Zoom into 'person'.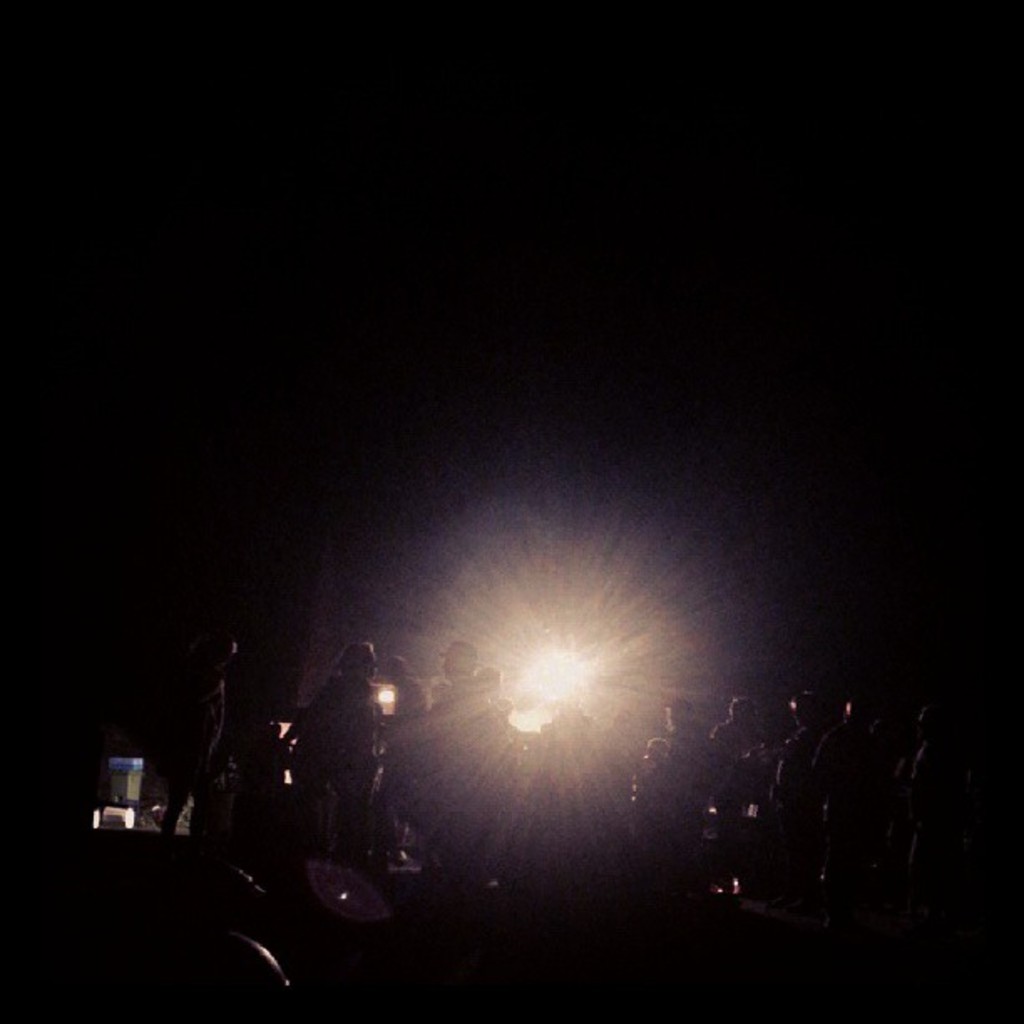
Zoom target: (left=288, top=632, right=390, bottom=865).
